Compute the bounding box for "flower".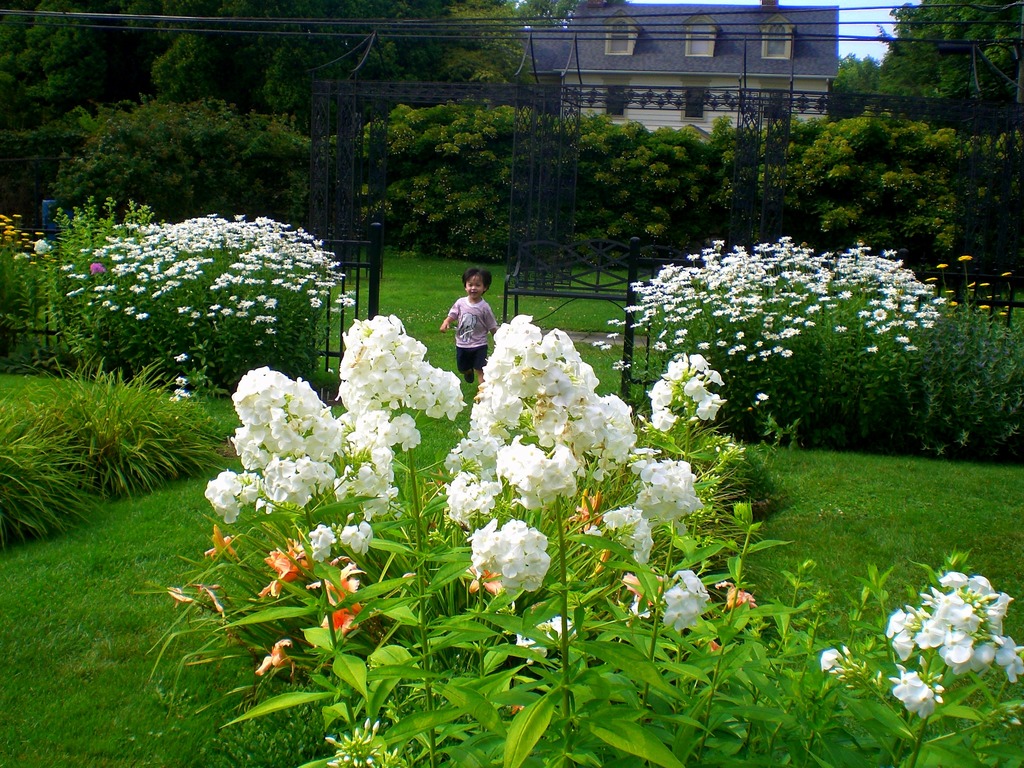
[745,353,755,364].
